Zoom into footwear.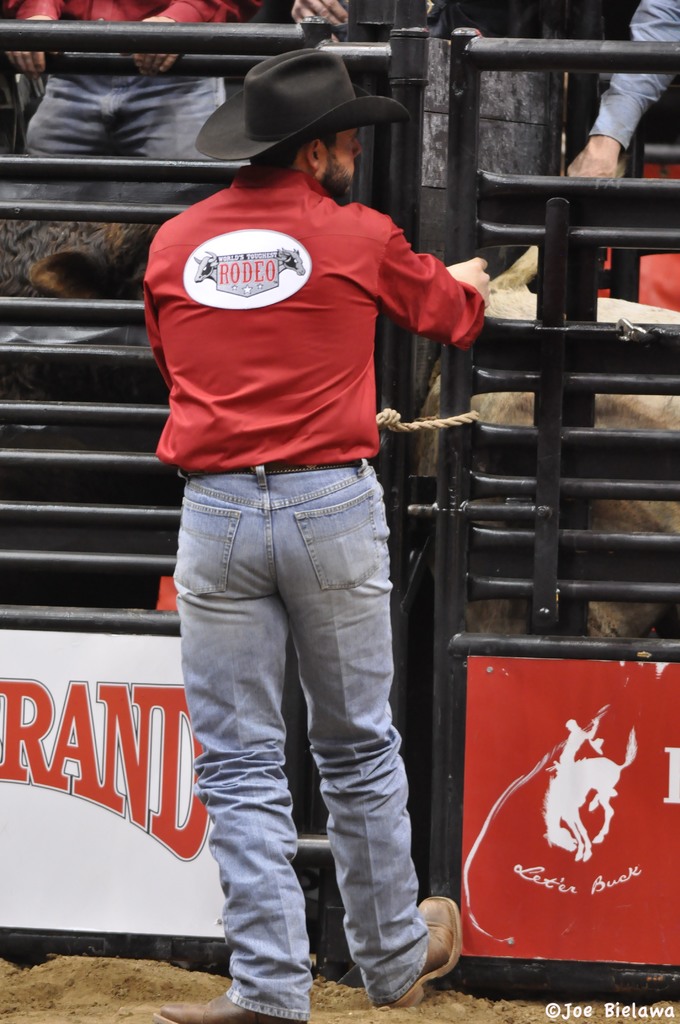
Zoom target: BBox(387, 891, 457, 1005).
